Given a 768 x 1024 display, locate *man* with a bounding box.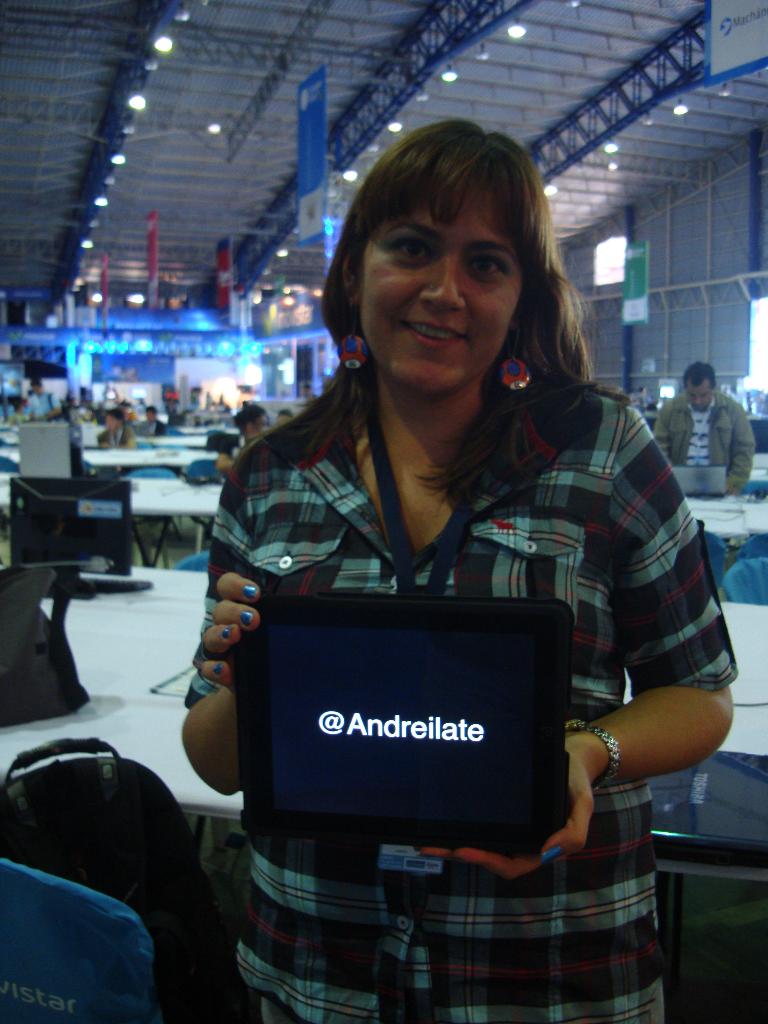
Located: crop(140, 404, 168, 435).
